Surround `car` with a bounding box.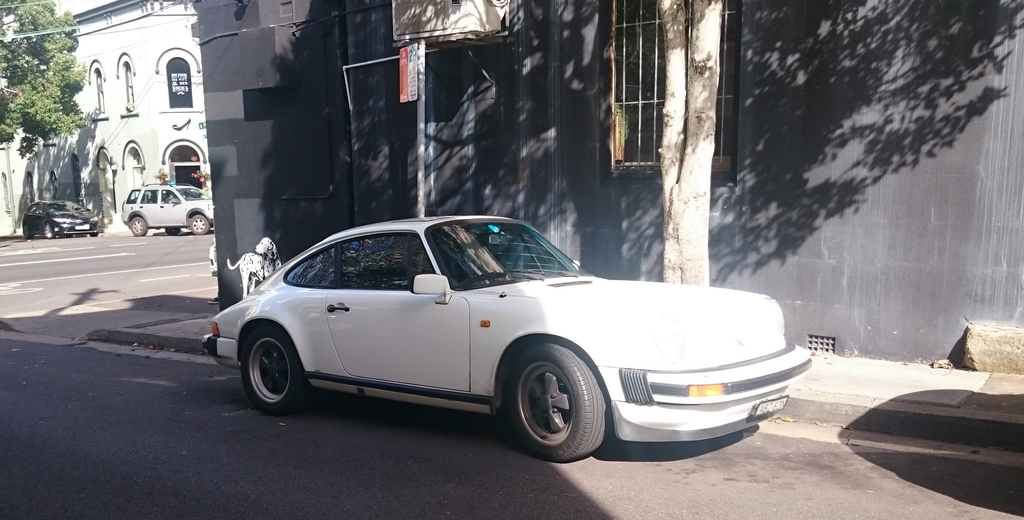
{"x1": 119, "y1": 182, "x2": 216, "y2": 234}.
